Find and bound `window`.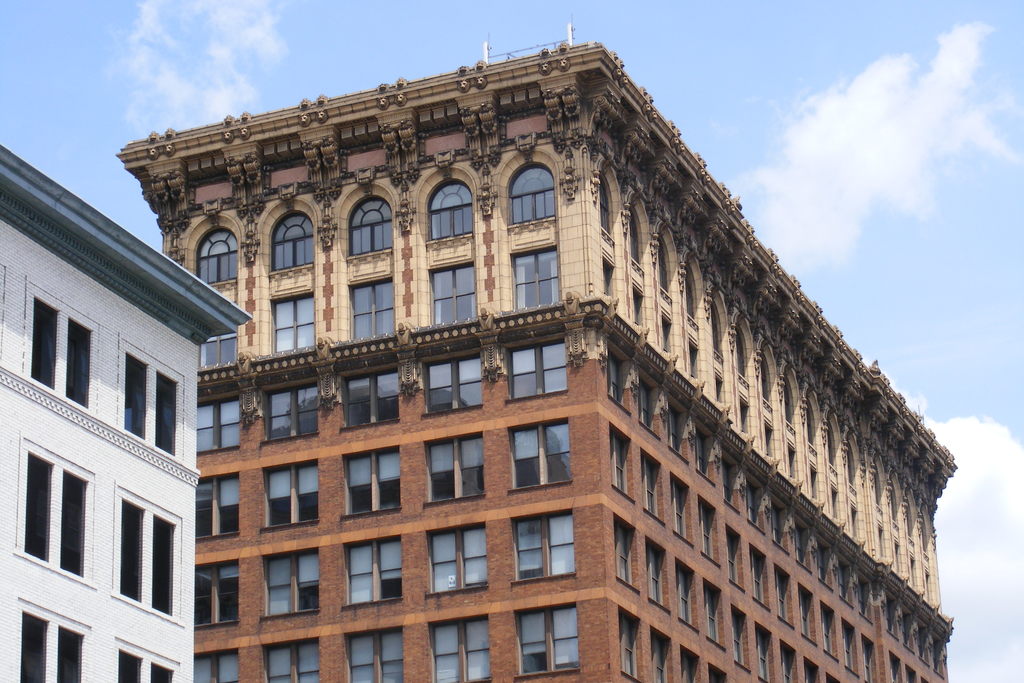
Bound: (511,249,564,303).
